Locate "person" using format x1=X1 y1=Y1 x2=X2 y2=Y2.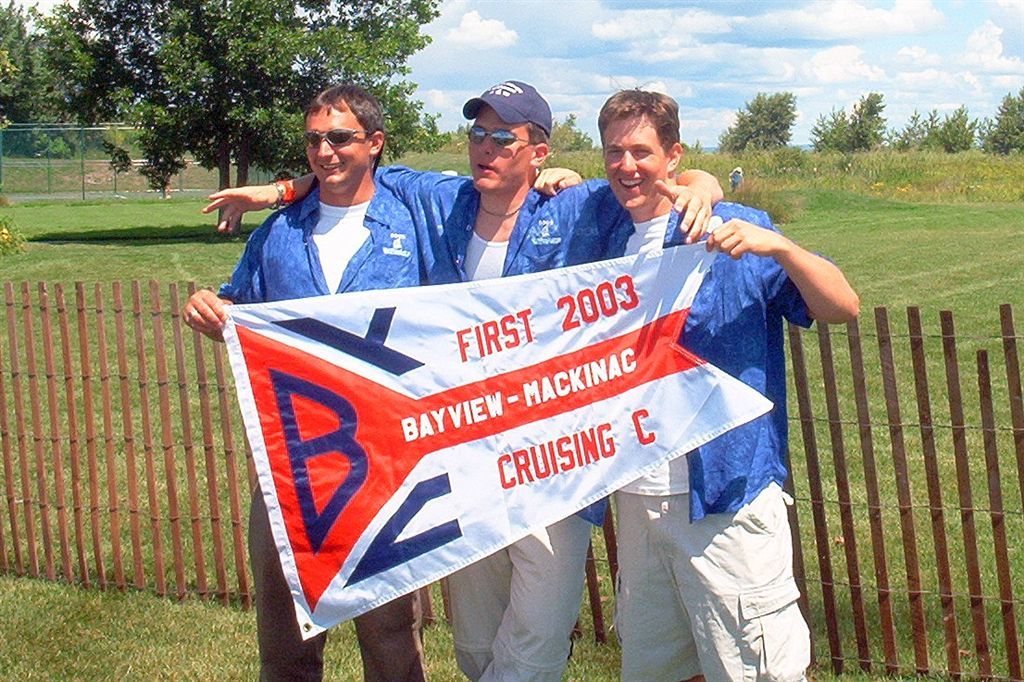
x1=185 y1=88 x2=428 y2=681.
